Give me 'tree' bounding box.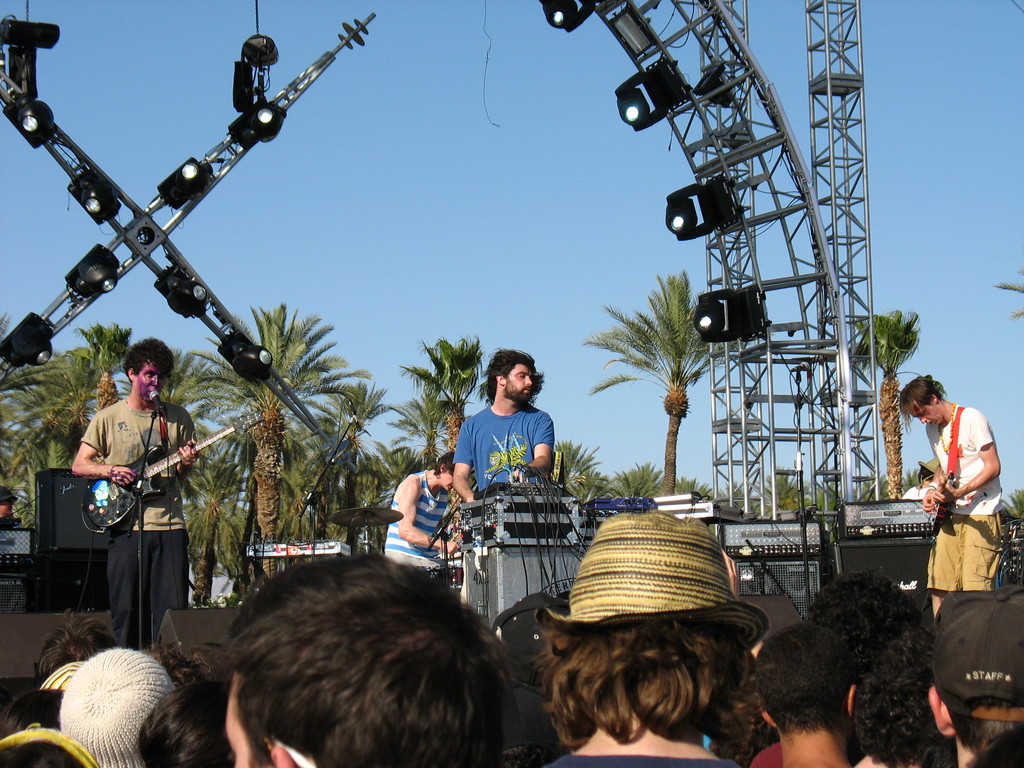
x1=780 y1=567 x2=943 y2=733.
